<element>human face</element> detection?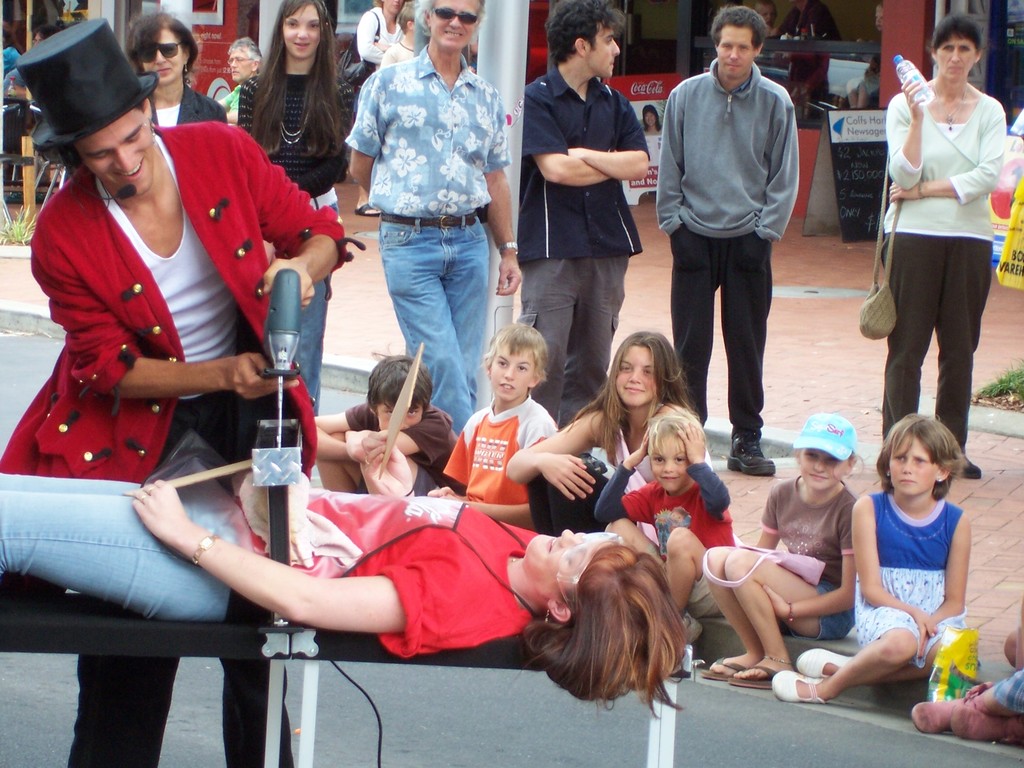
<box>800,447,851,490</box>
